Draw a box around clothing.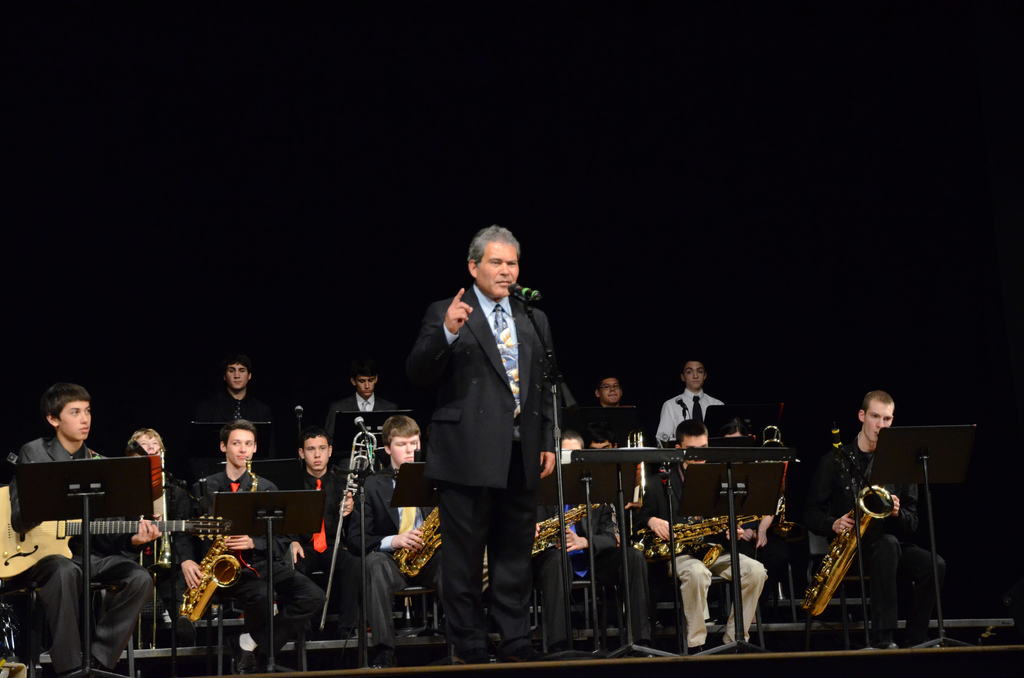
180,466,325,656.
